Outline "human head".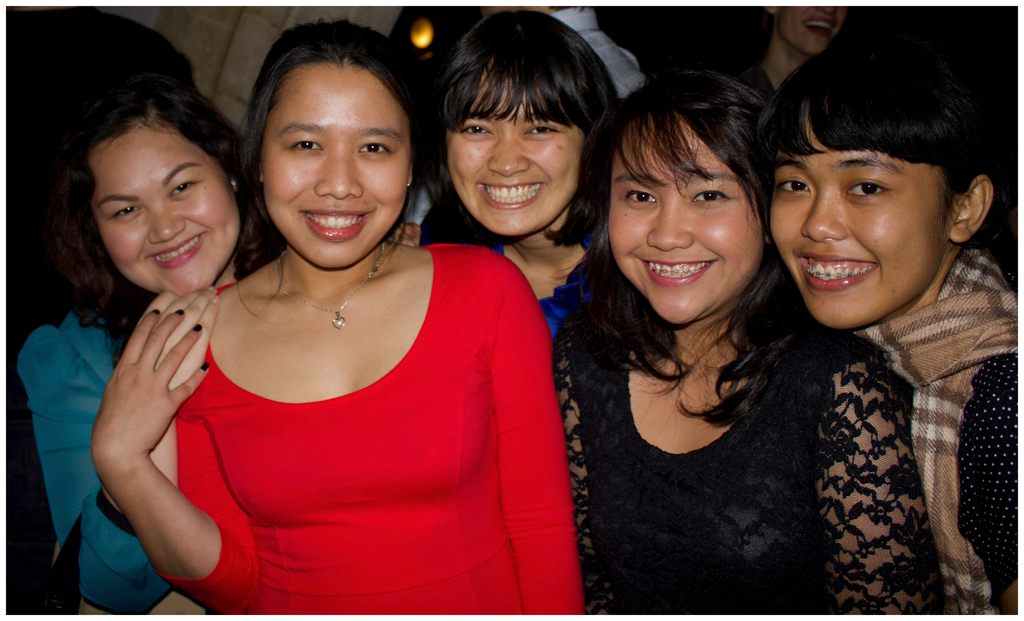
Outline: (x1=756, y1=42, x2=998, y2=334).
